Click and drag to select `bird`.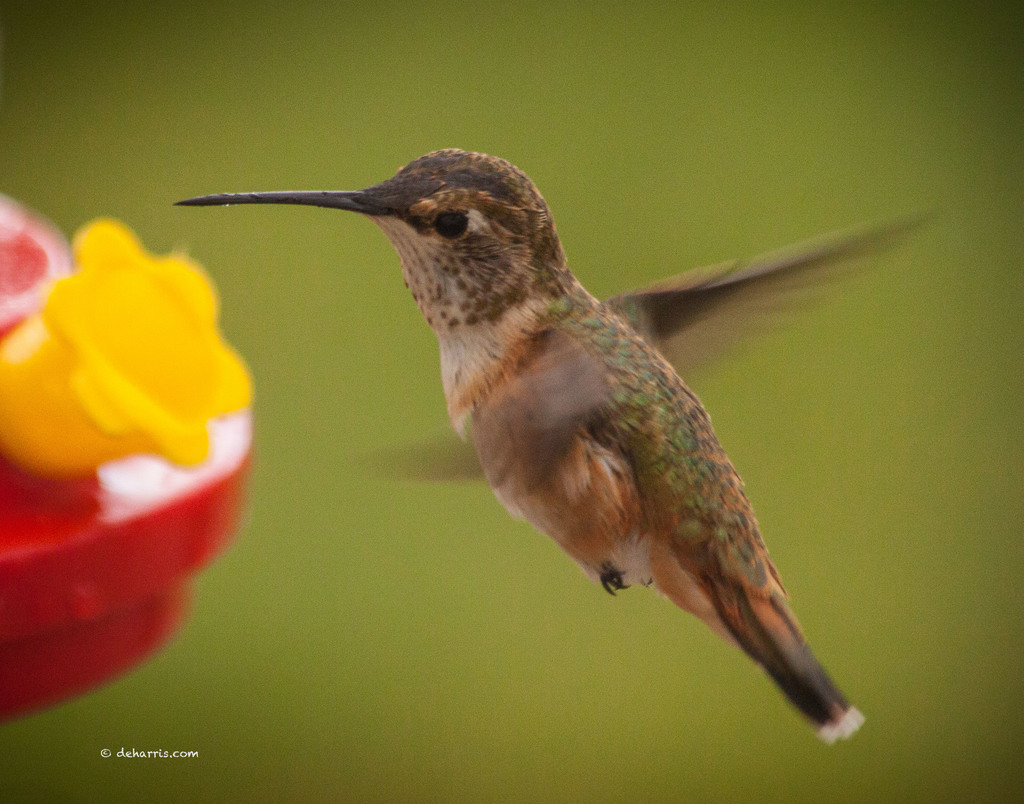
Selection: region(176, 128, 898, 738).
